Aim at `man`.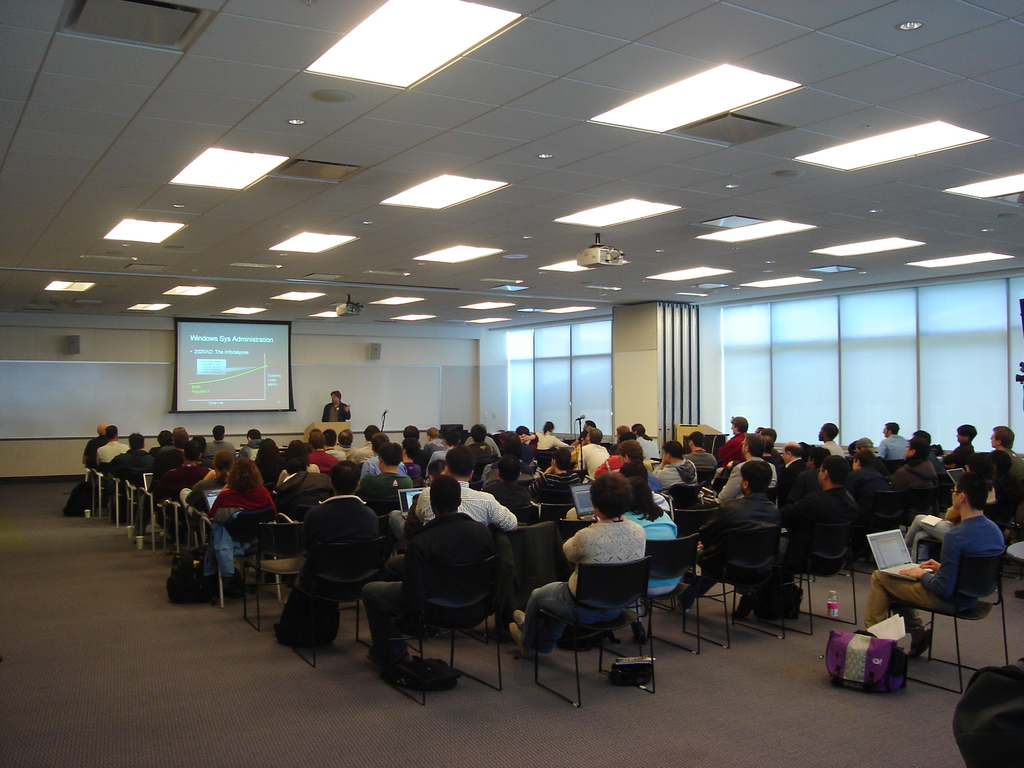
Aimed at BBox(671, 452, 786, 615).
